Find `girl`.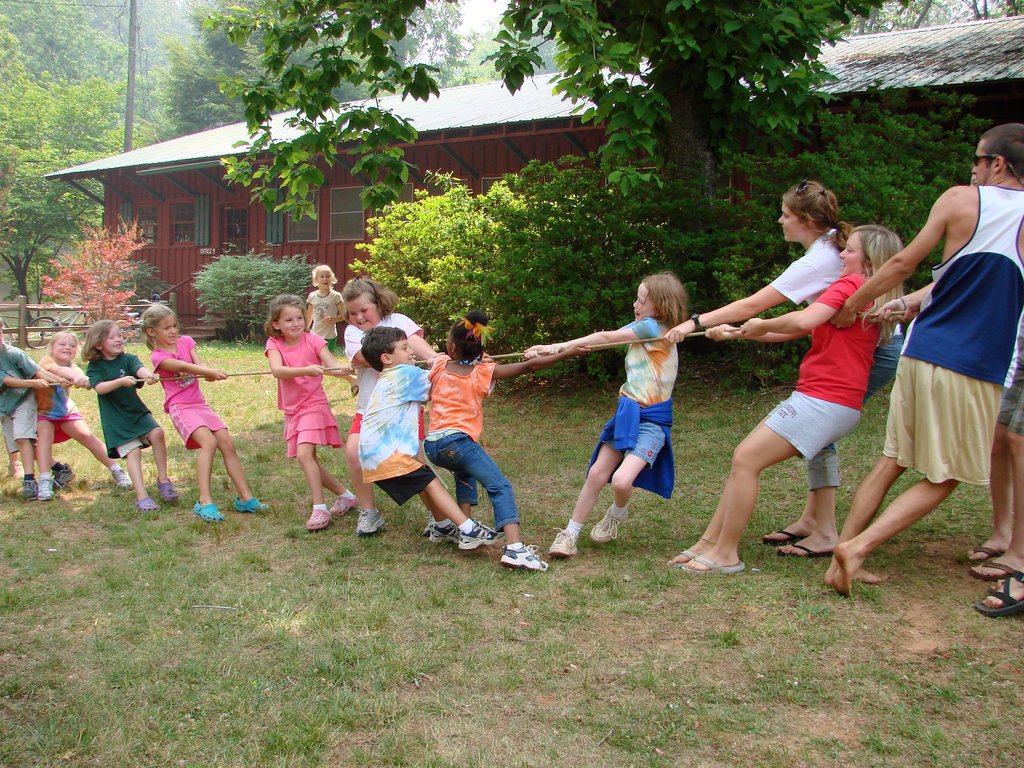
[31, 328, 132, 502].
